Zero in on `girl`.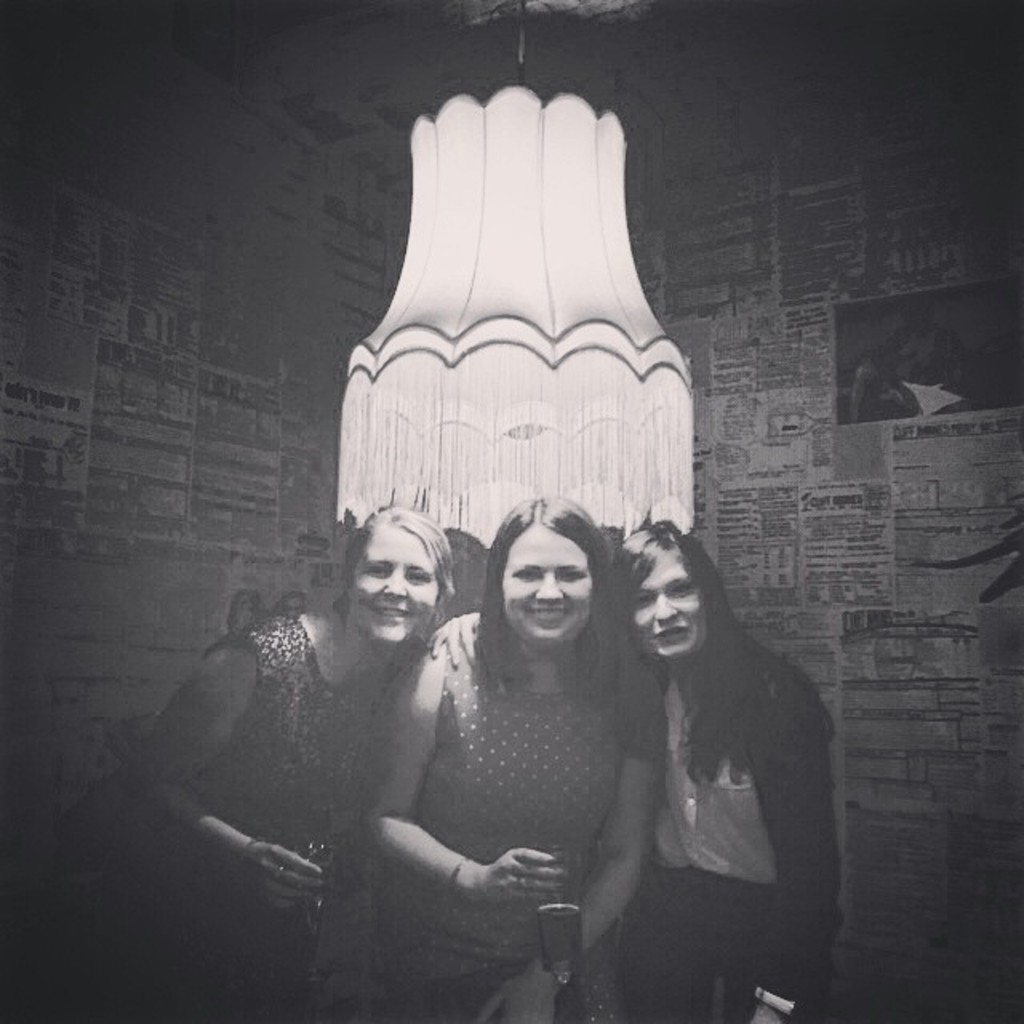
Zeroed in: locate(371, 502, 643, 1022).
